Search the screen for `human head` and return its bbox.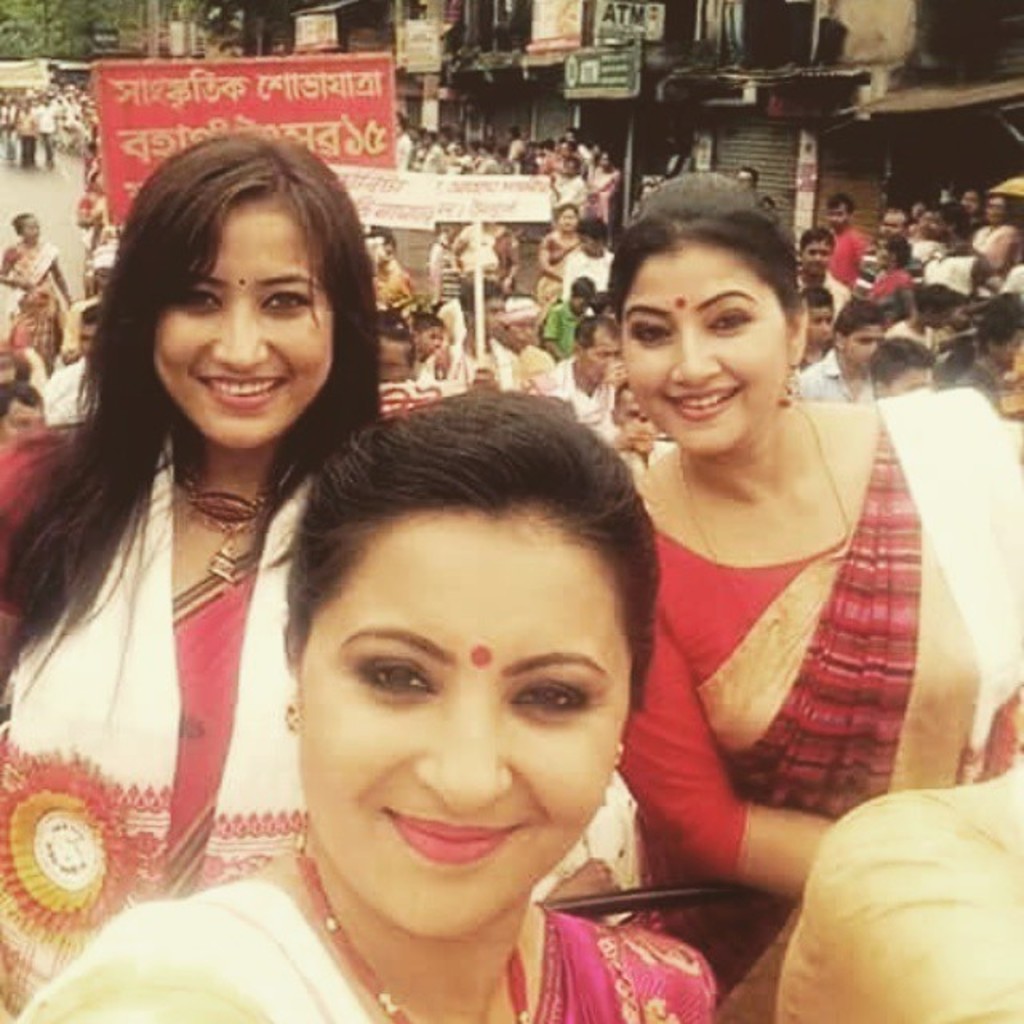
Found: (x1=950, y1=298, x2=973, y2=331).
